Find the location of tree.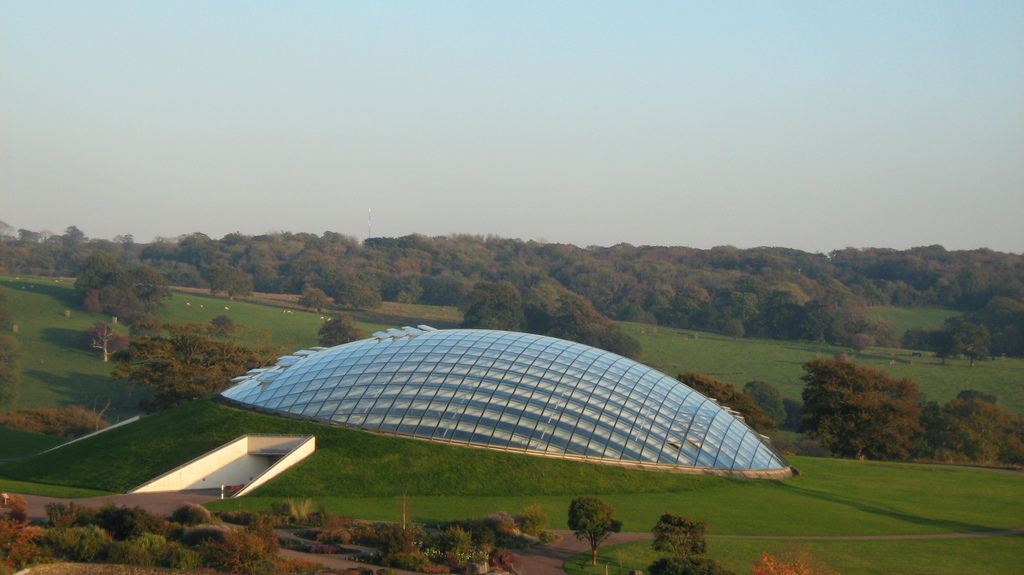
Location: bbox=[751, 545, 836, 574].
